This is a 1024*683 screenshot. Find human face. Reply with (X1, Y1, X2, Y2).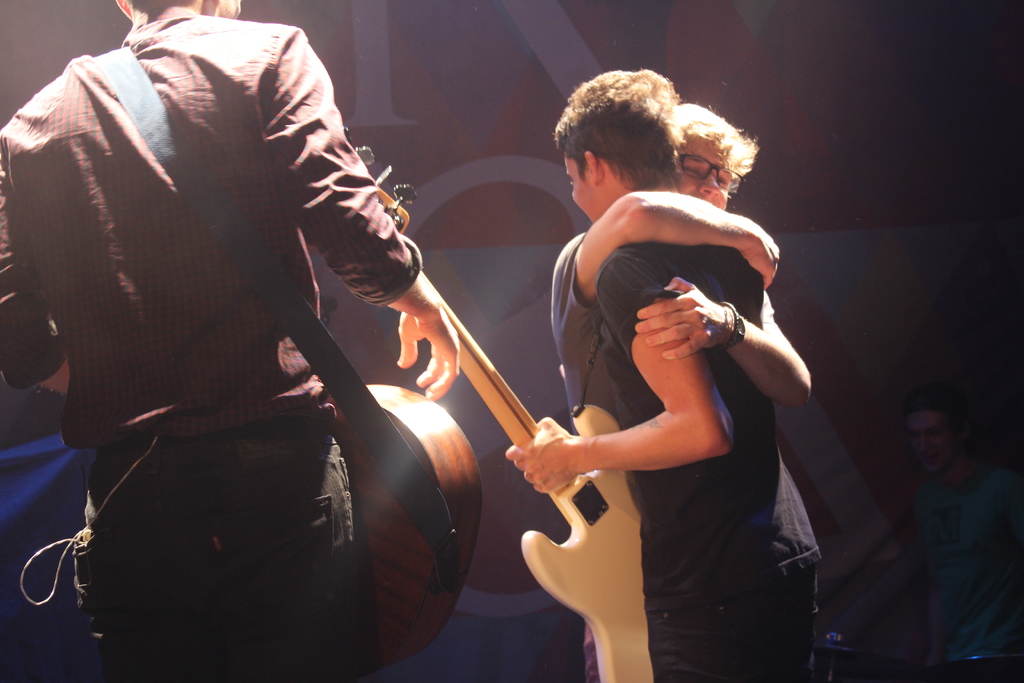
(563, 156, 598, 225).
